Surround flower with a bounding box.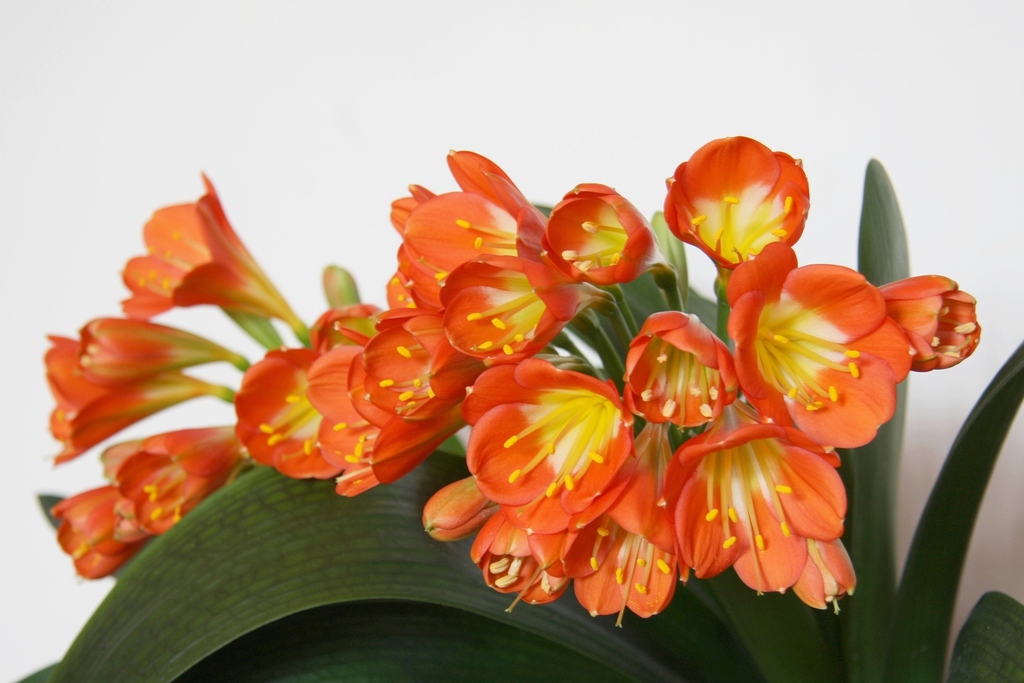
select_region(115, 165, 301, 322).
